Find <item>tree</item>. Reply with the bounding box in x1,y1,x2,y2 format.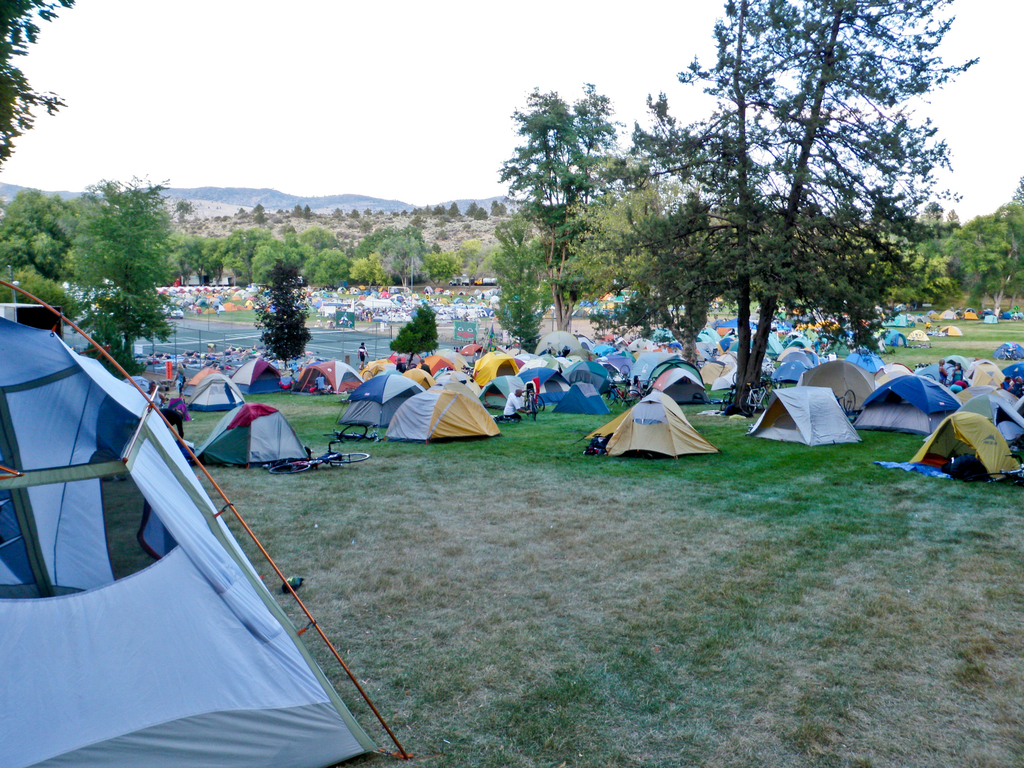
391,303,444,371.
